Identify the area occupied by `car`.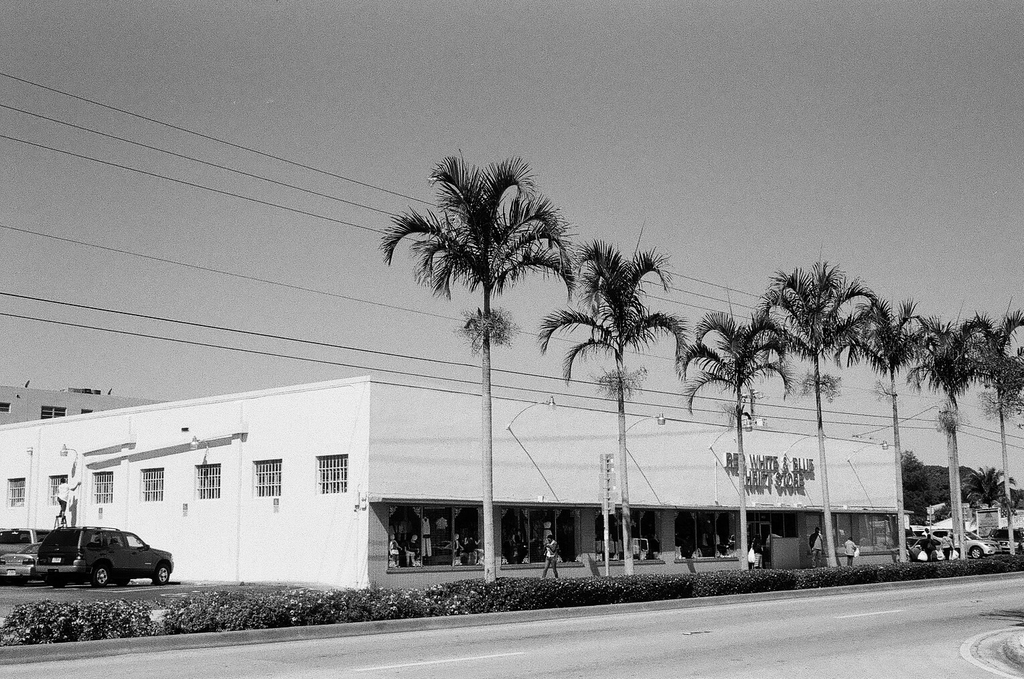
Area: x1=0 y1=526 x2=49 y2=577.
